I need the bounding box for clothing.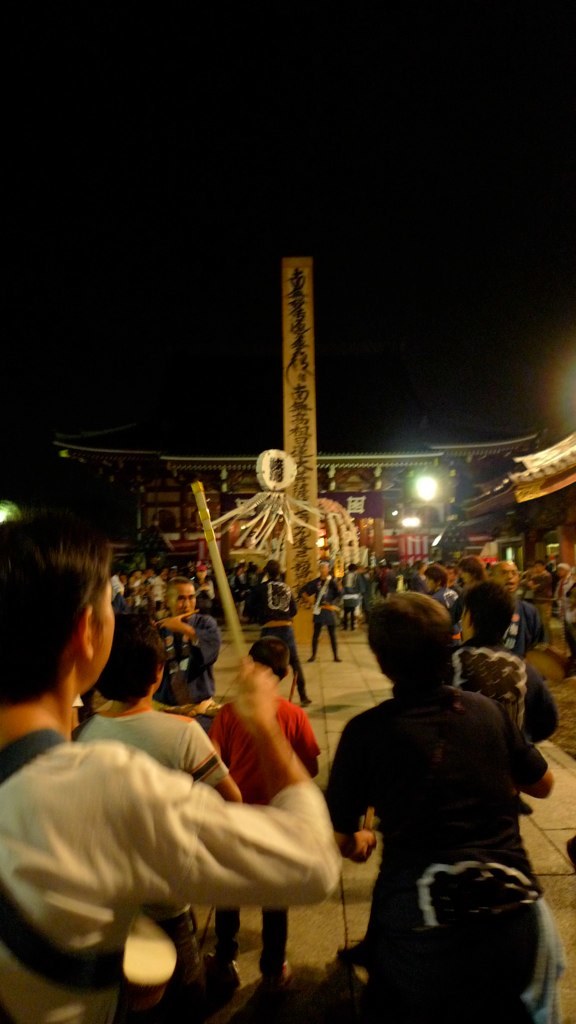
Here it is: 435, 586, 462, 617.
